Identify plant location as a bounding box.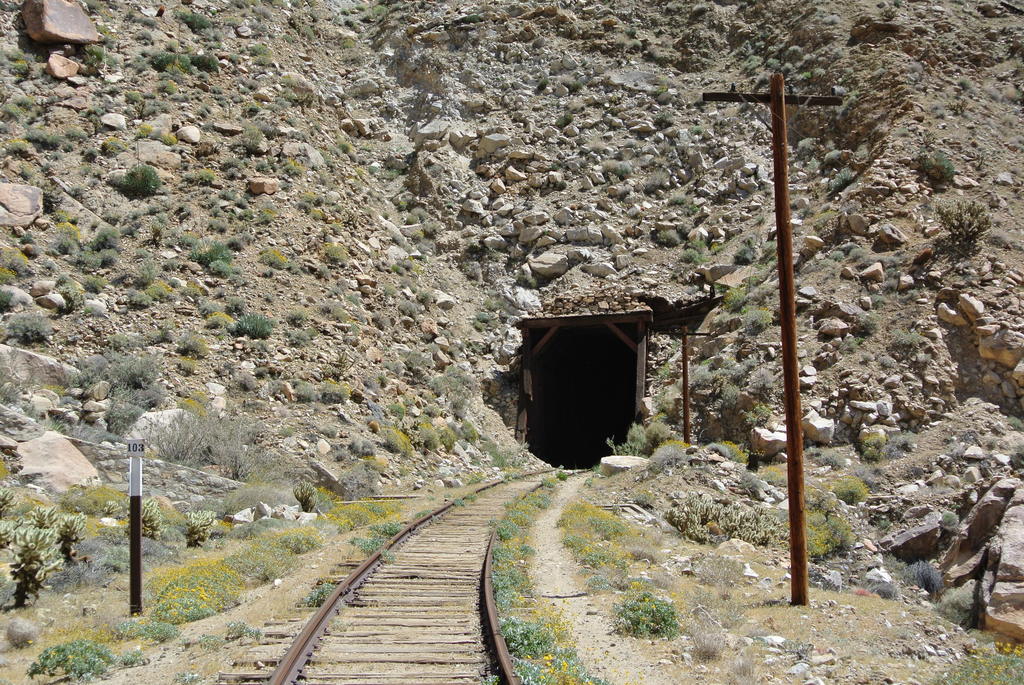
<box>857,310,884,334</box>.
